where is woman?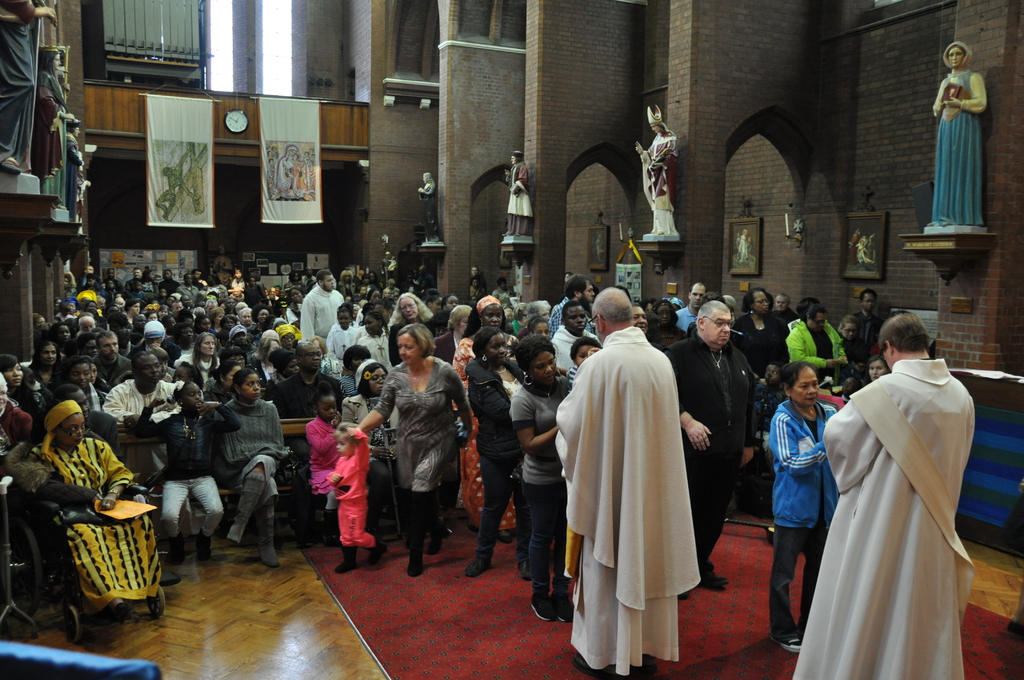
<bbox>209, 364, 289, 573</bbox>.
